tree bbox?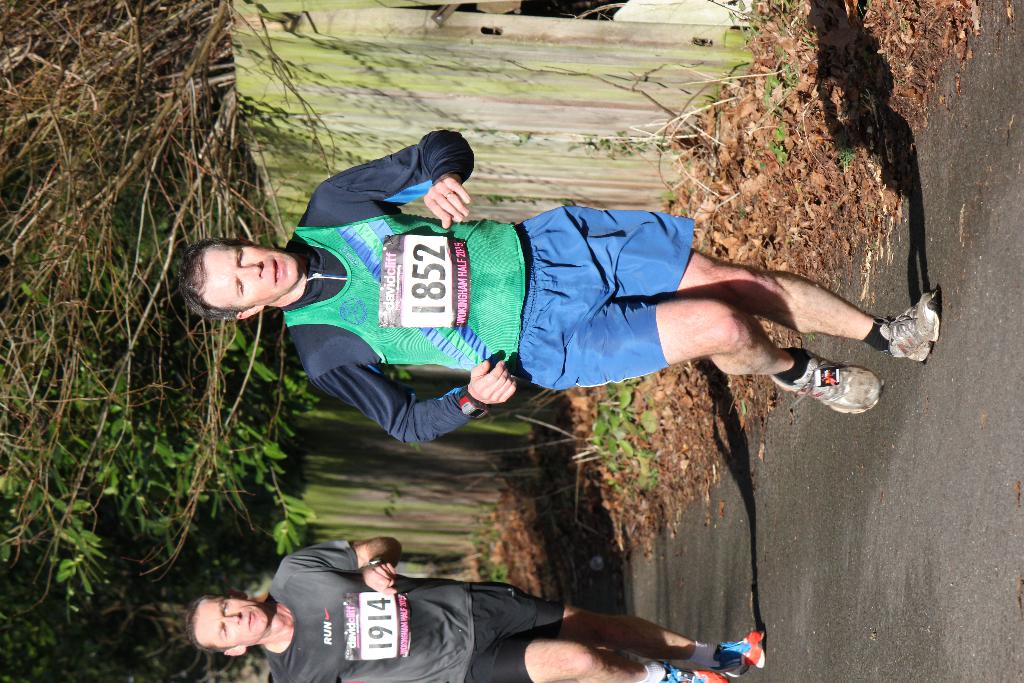
[x1=4, y1=0, x2=259, y2=568]
